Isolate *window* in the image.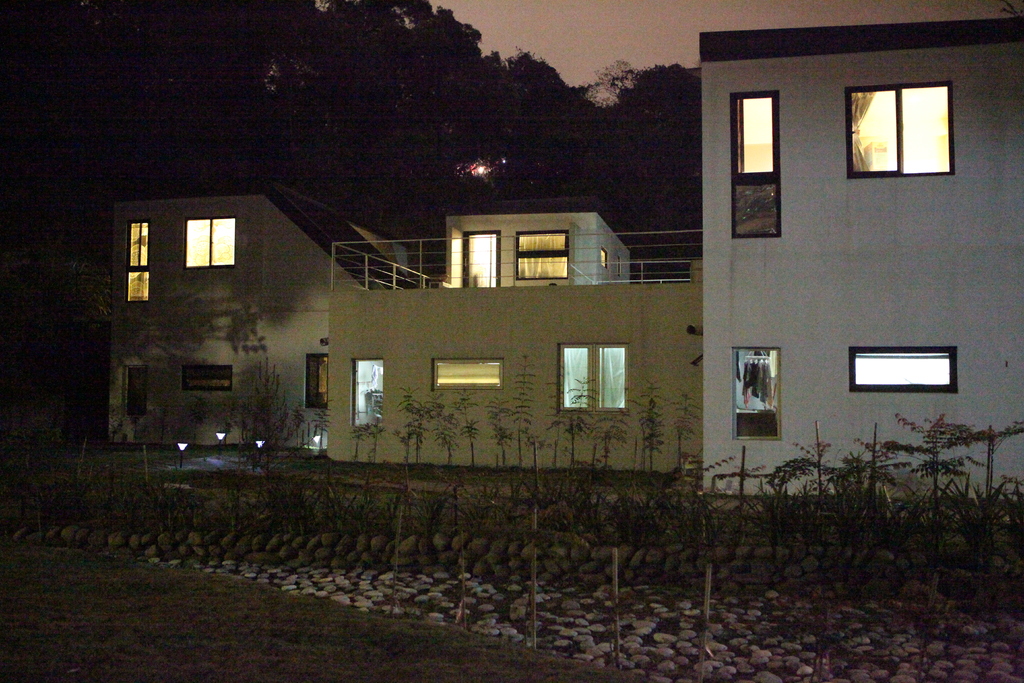
Isolated region: bbox=(601, 247, 609, 270).
